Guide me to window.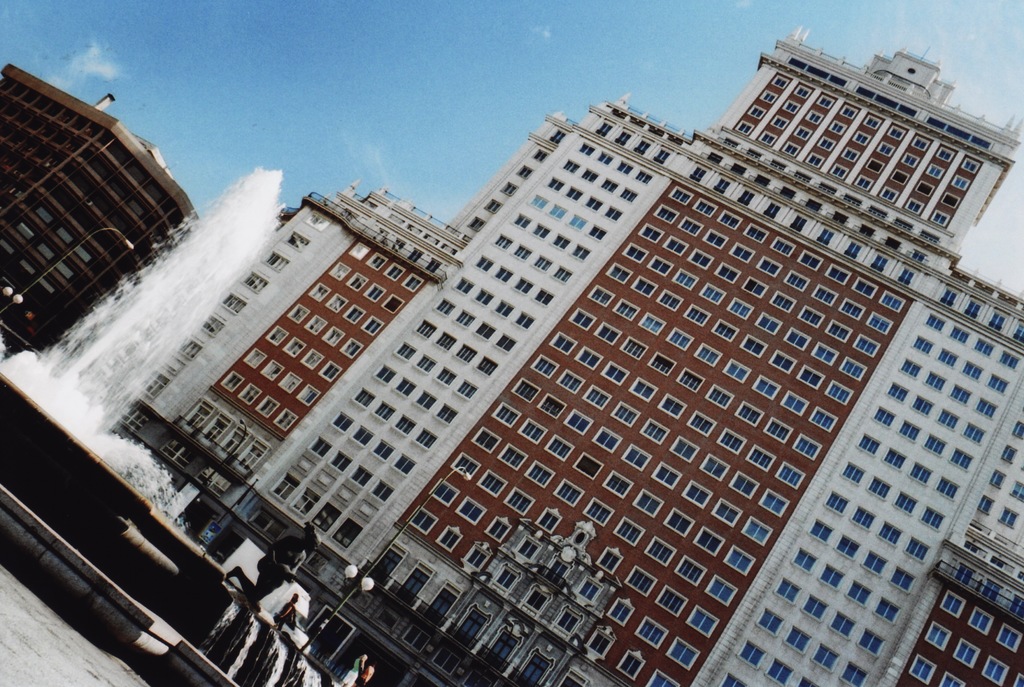
Guidance: 754/172/770/186.
